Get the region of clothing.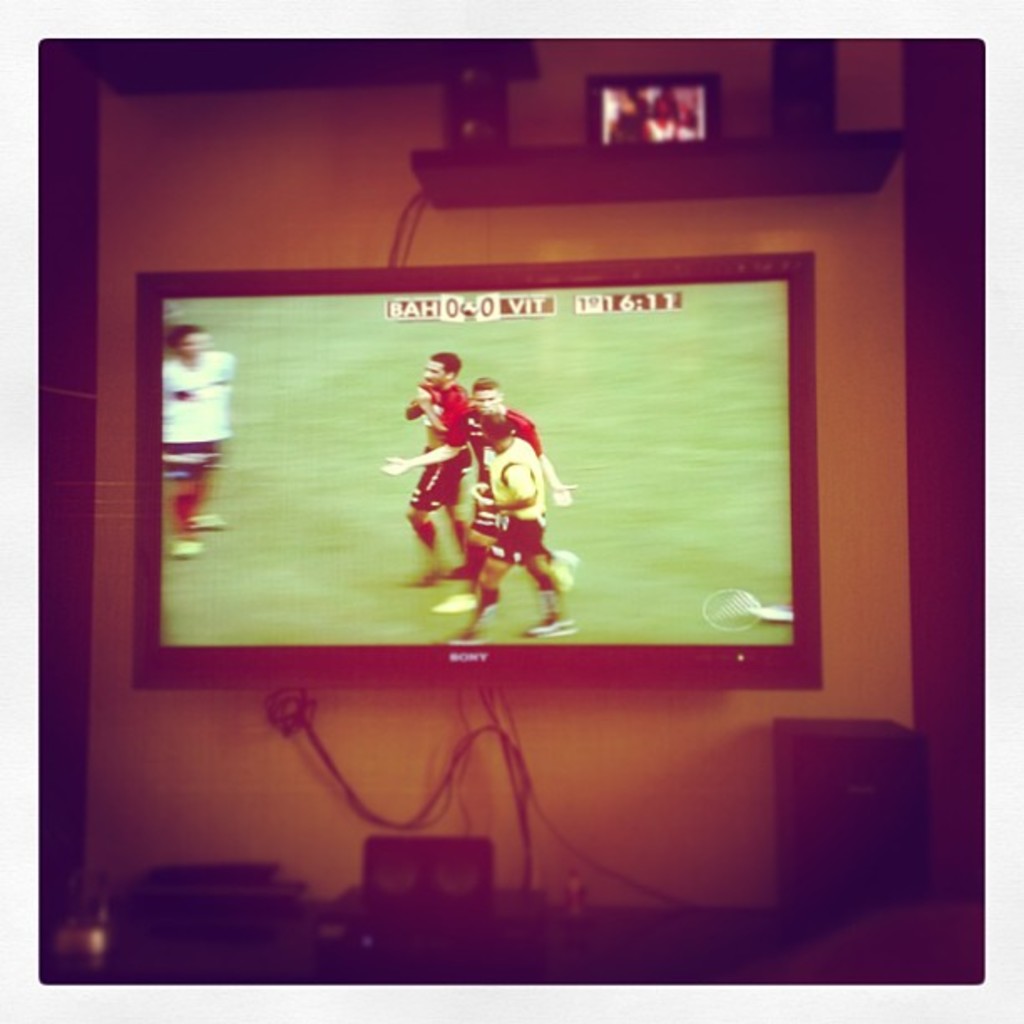
482/437/549/567.
